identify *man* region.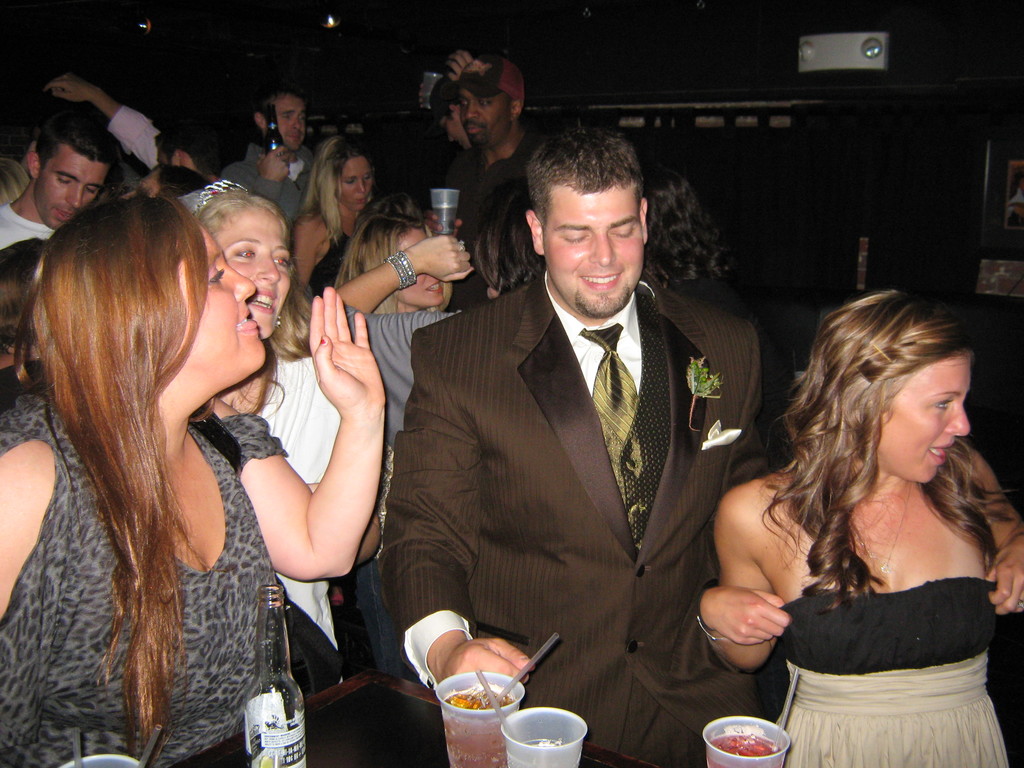
Region: <region>36, 73, 218, 183</region>.
